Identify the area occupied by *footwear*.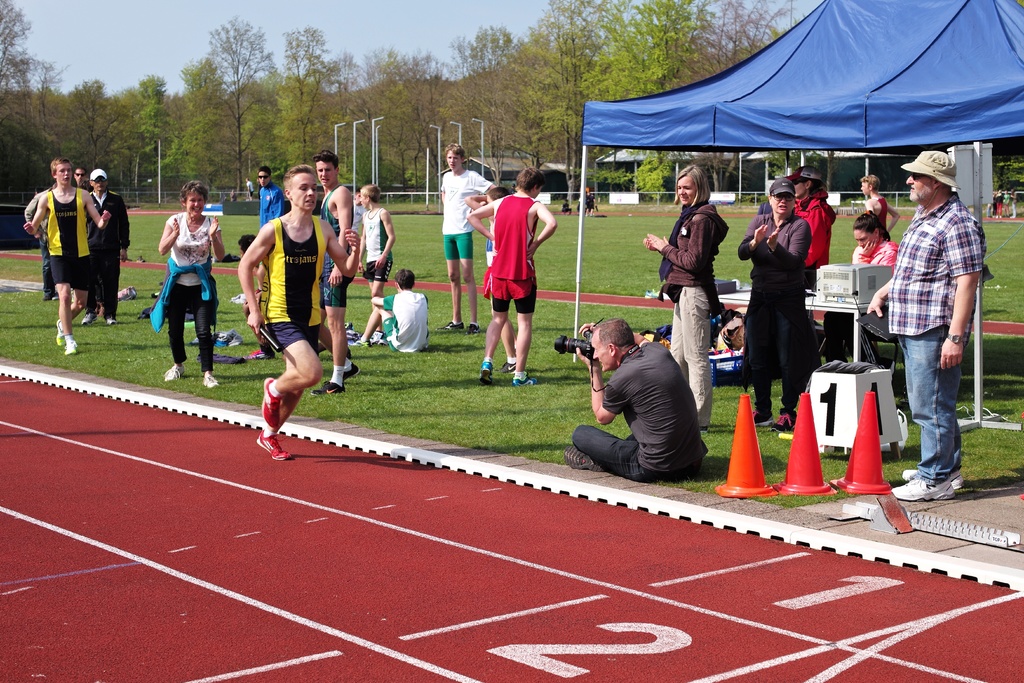
Area: bbox=(116, 283, 137, 300).
